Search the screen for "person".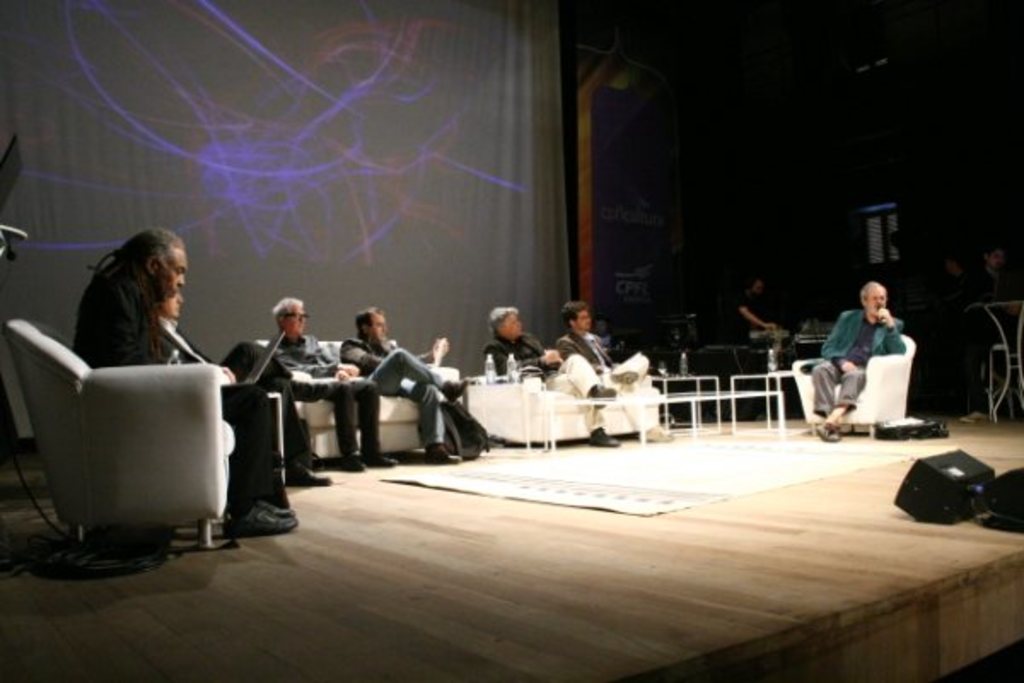
Found at <region>338, 309, 469, 459</region>.
